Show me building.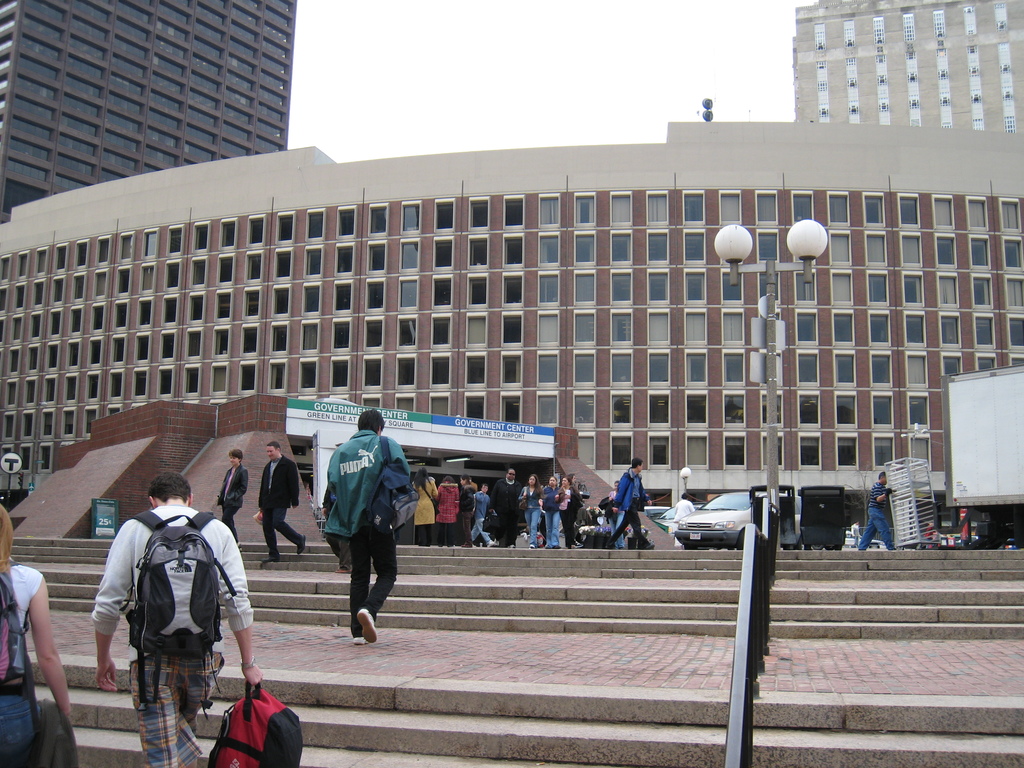
building is here: box=[0, 0, 300, 227].
